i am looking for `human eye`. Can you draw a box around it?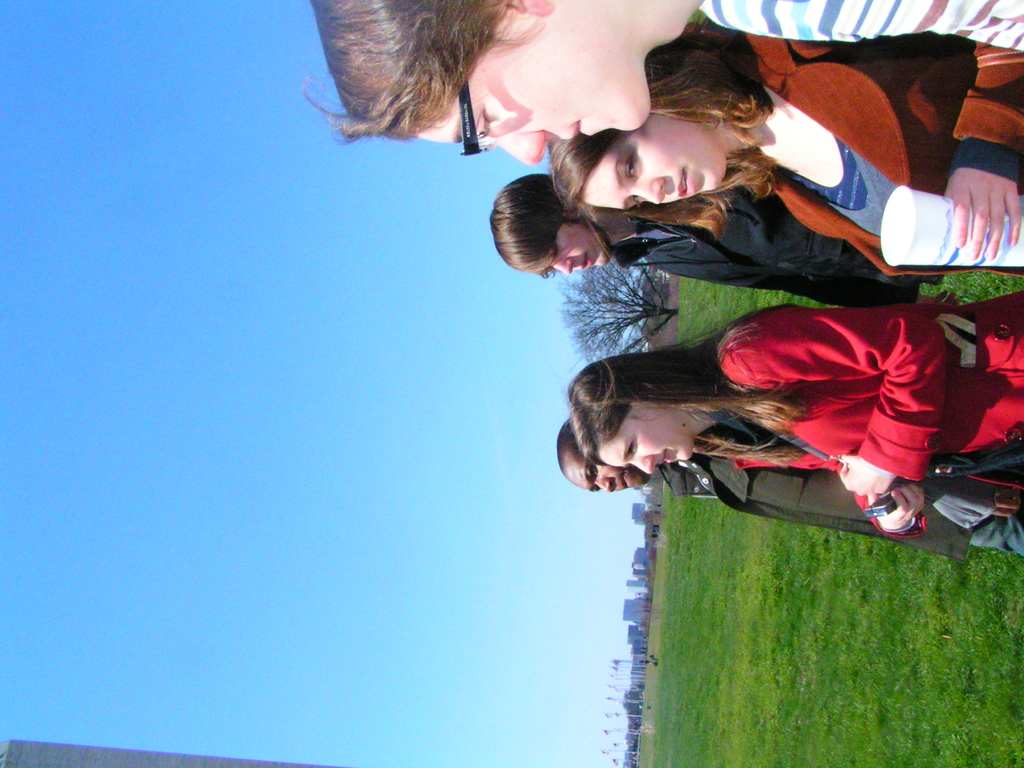
Sure, the bounding box is box=[625, 440, 634, 458].
